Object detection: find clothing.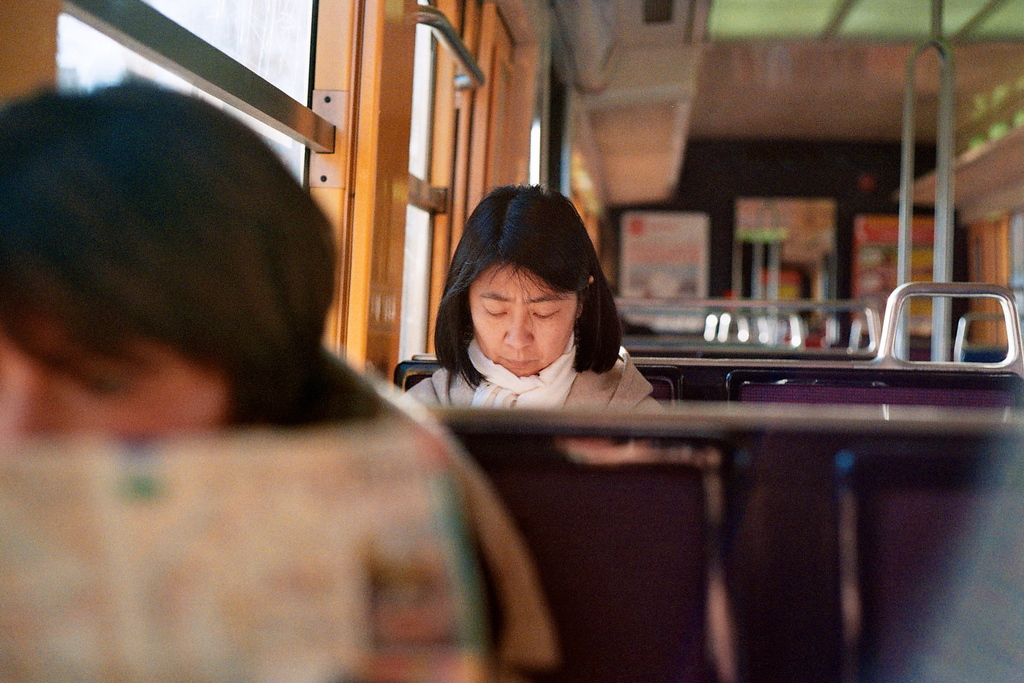
left=407, top=326, right=698, bottom=424.
